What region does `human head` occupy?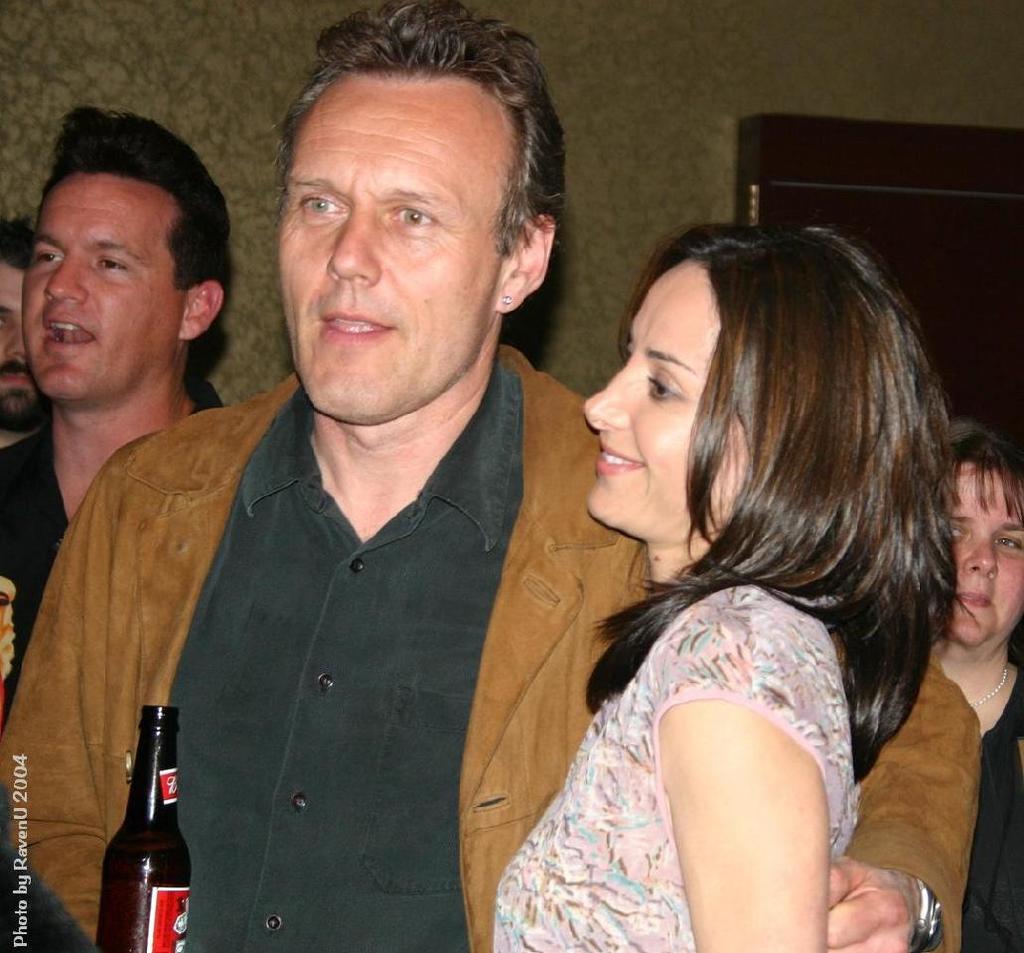
23, 111, 223, 397.
